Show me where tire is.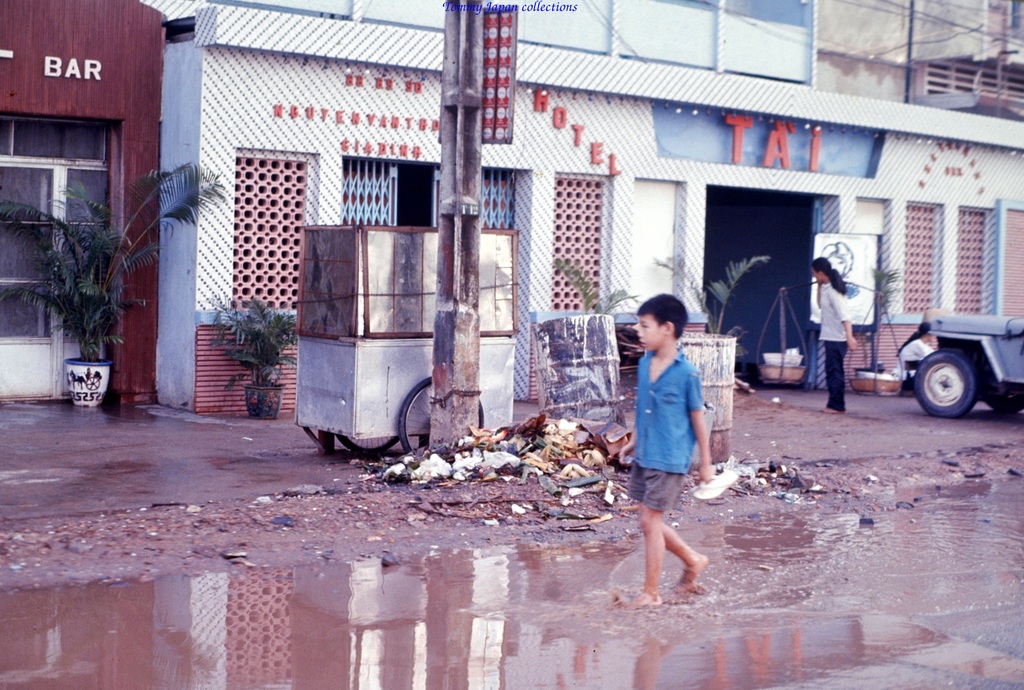
tire is at pyautogui.locateOnScreen(336, 432, 395, 454).
